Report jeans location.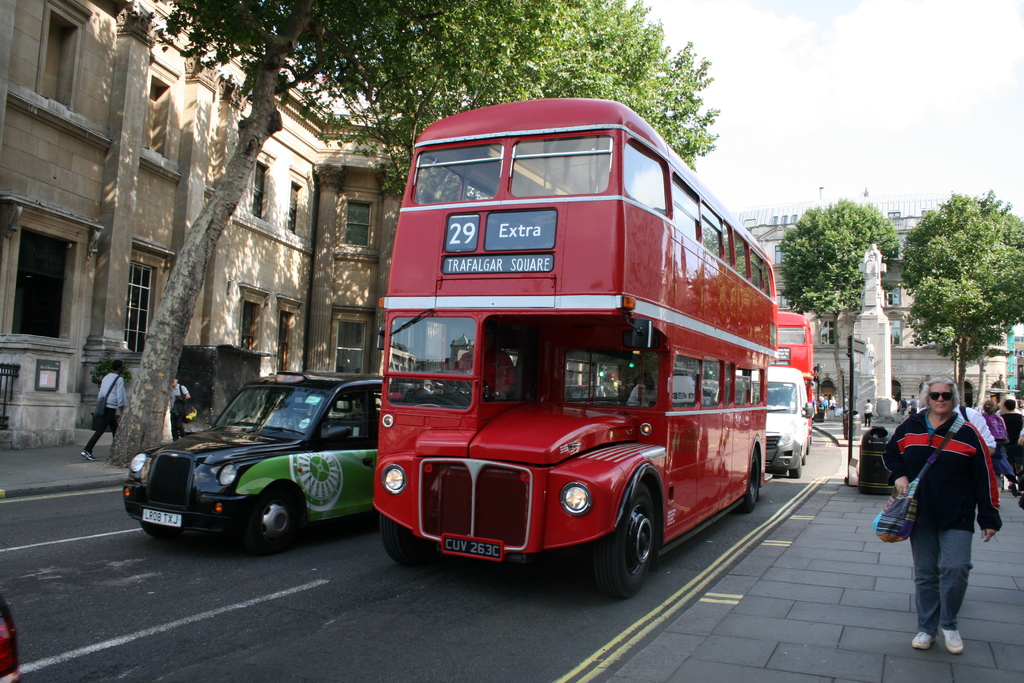
Report: x1=911 y1=527 x2=975 y2=634.
